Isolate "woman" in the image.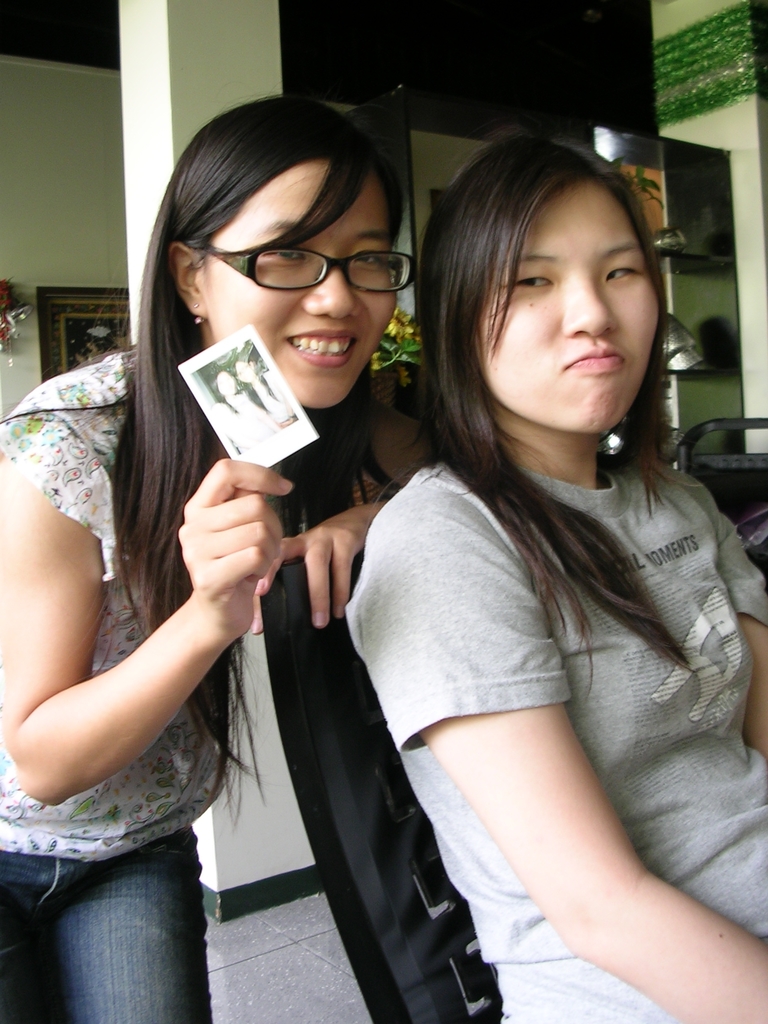
Isolated region: <box>235,360,301,430</box>.
